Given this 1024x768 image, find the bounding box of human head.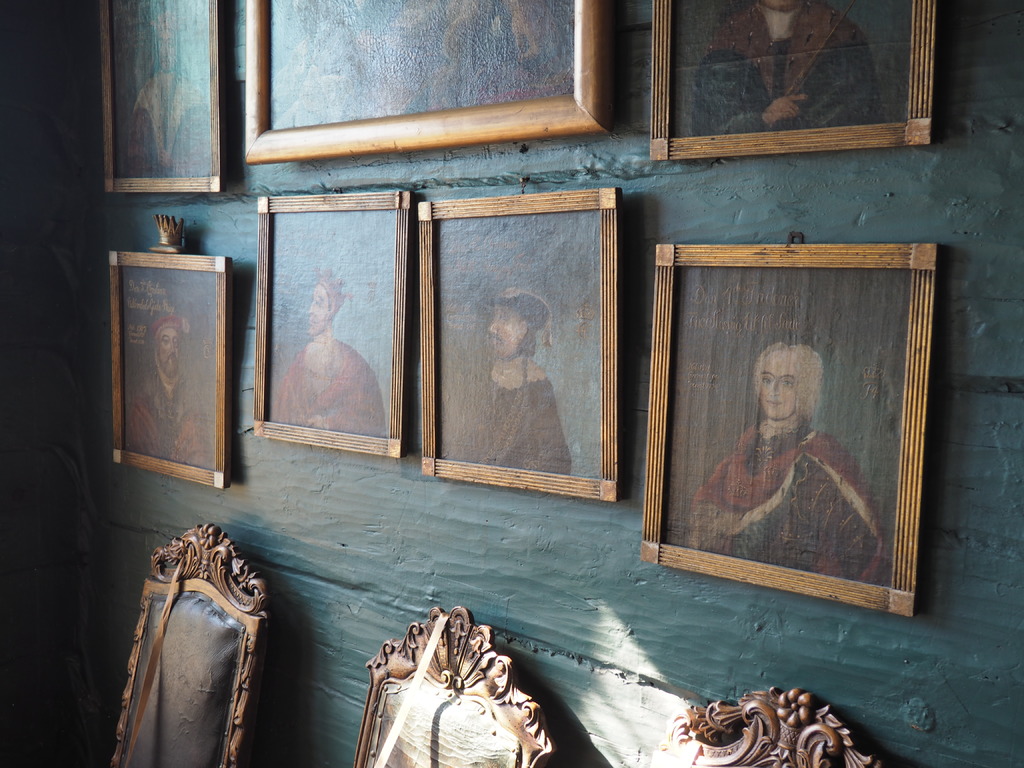
{"left": 479, "top": 281, "right": 552, "bottom": 364}.
